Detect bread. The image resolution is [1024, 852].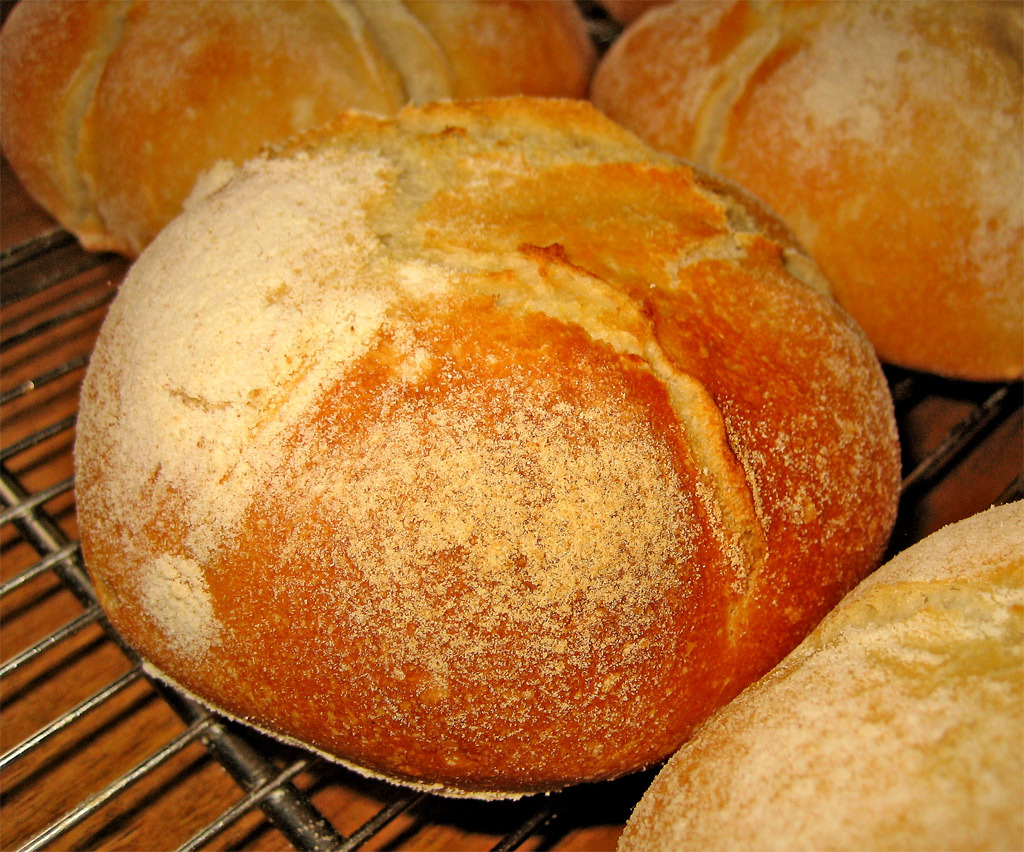
(70, 98, 903, 793).
